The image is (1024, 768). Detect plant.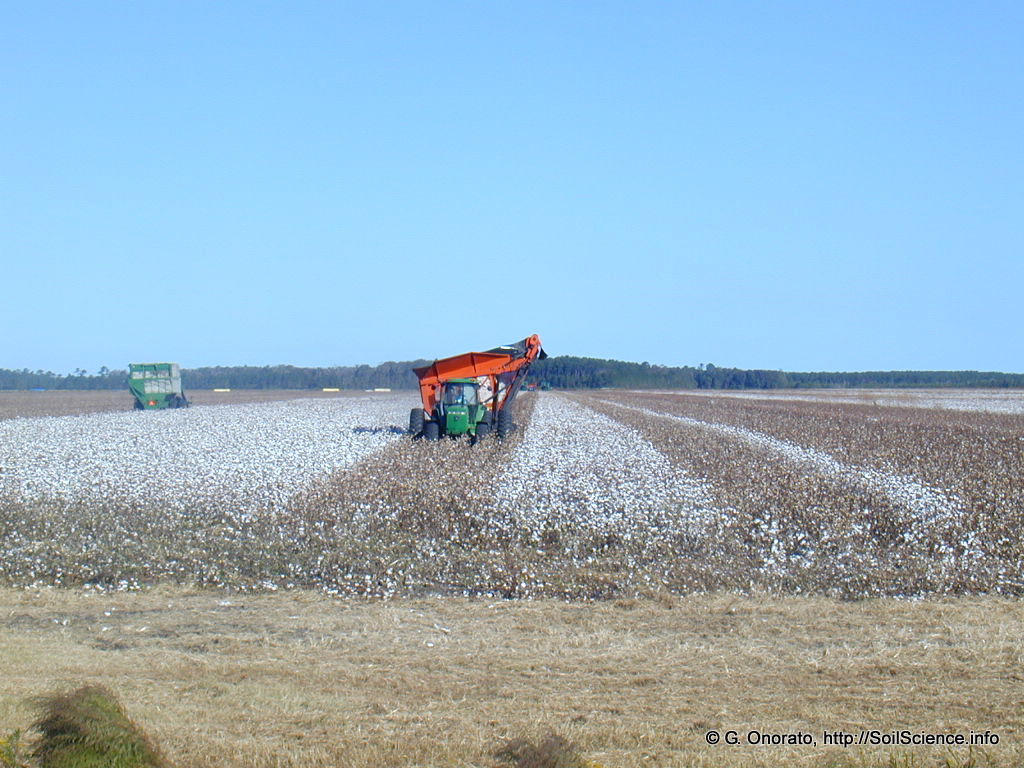
Detection: 0,727,32,767.
